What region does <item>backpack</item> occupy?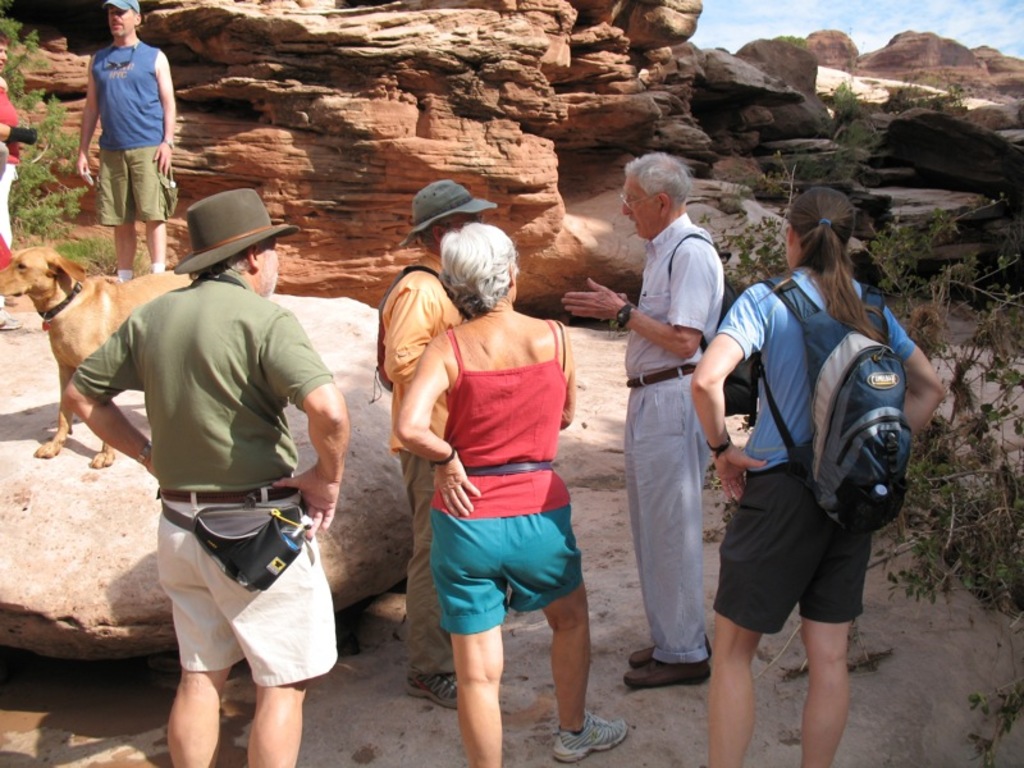
<bbox>755, 271, 915, 531</bbox>.
